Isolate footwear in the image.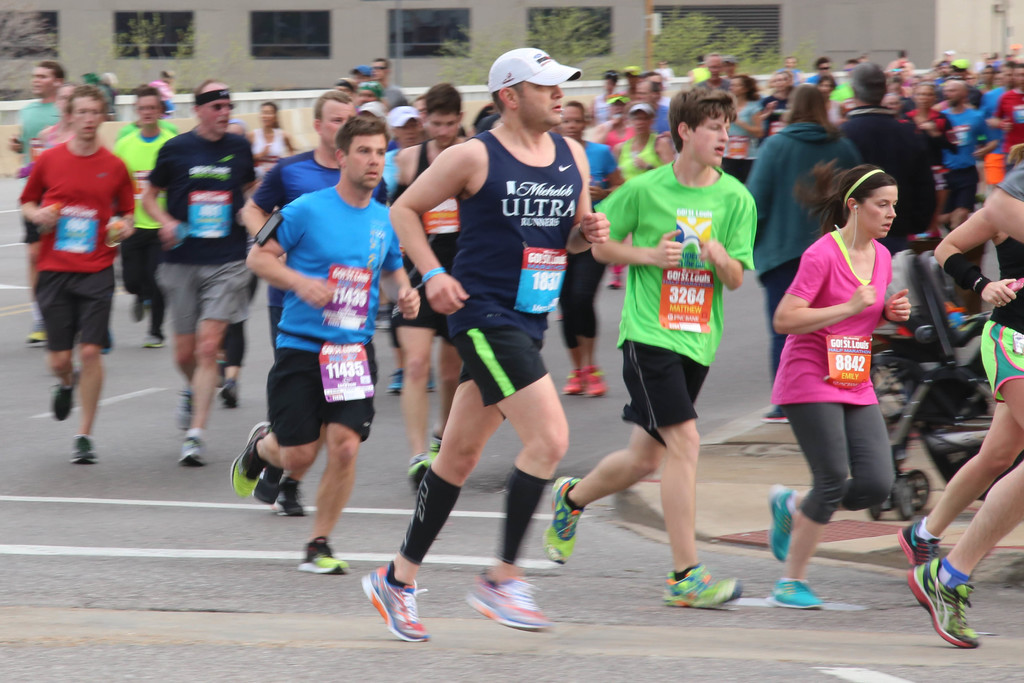
Isolated region: x1=767 y1=487 x2=793 y2=557.
